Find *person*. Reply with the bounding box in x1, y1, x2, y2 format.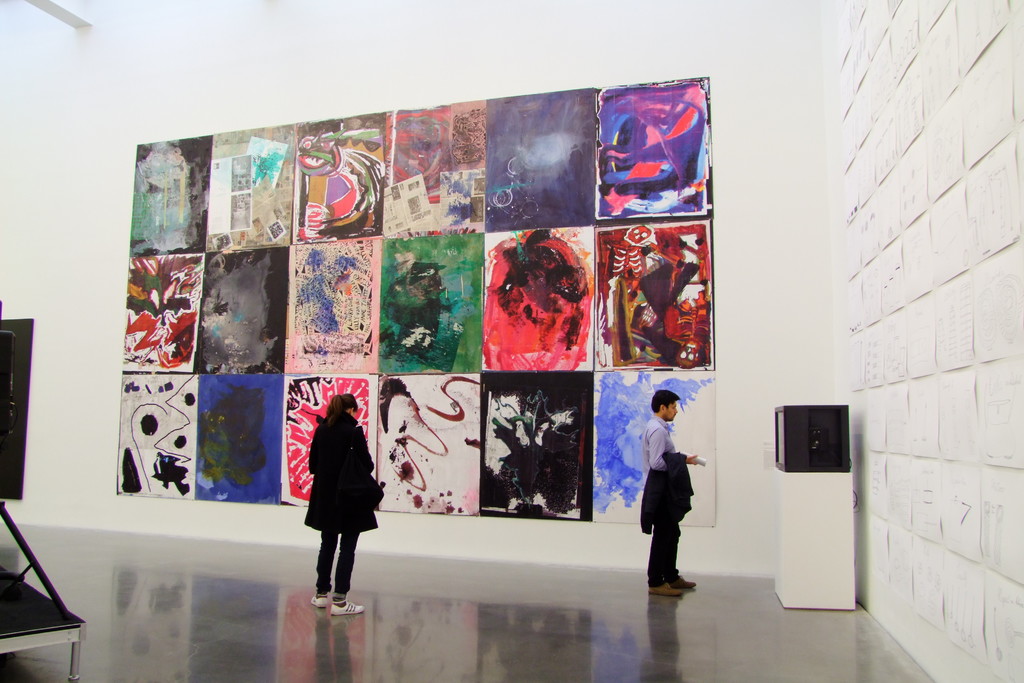
646, 389, 710, 595.
